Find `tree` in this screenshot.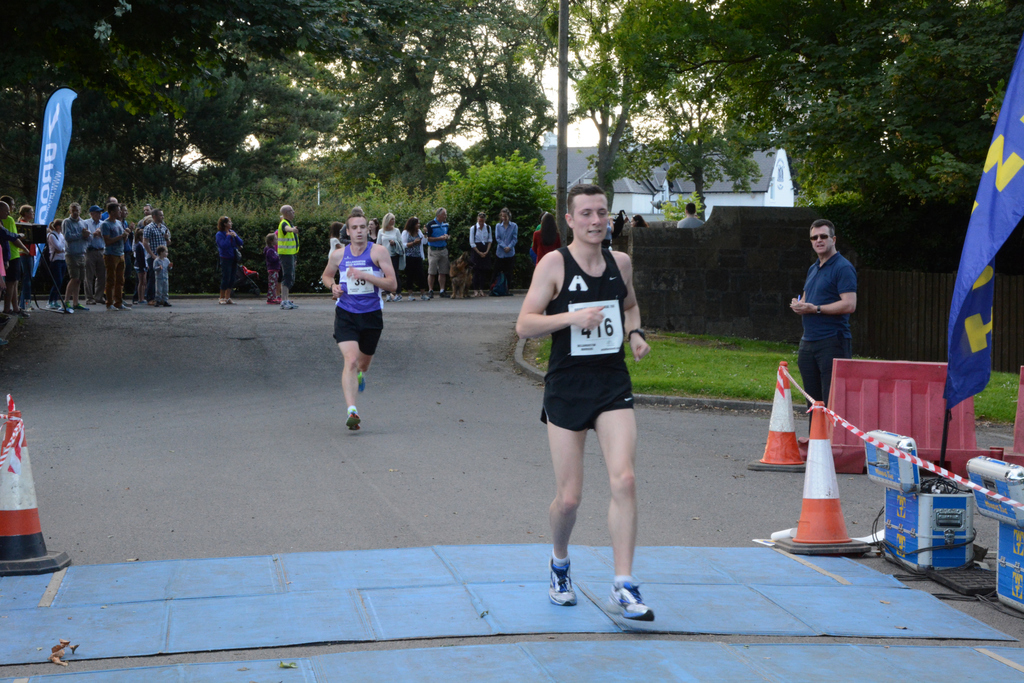
The bounding box for `tree` is detection(151, 0, 272, 185).
